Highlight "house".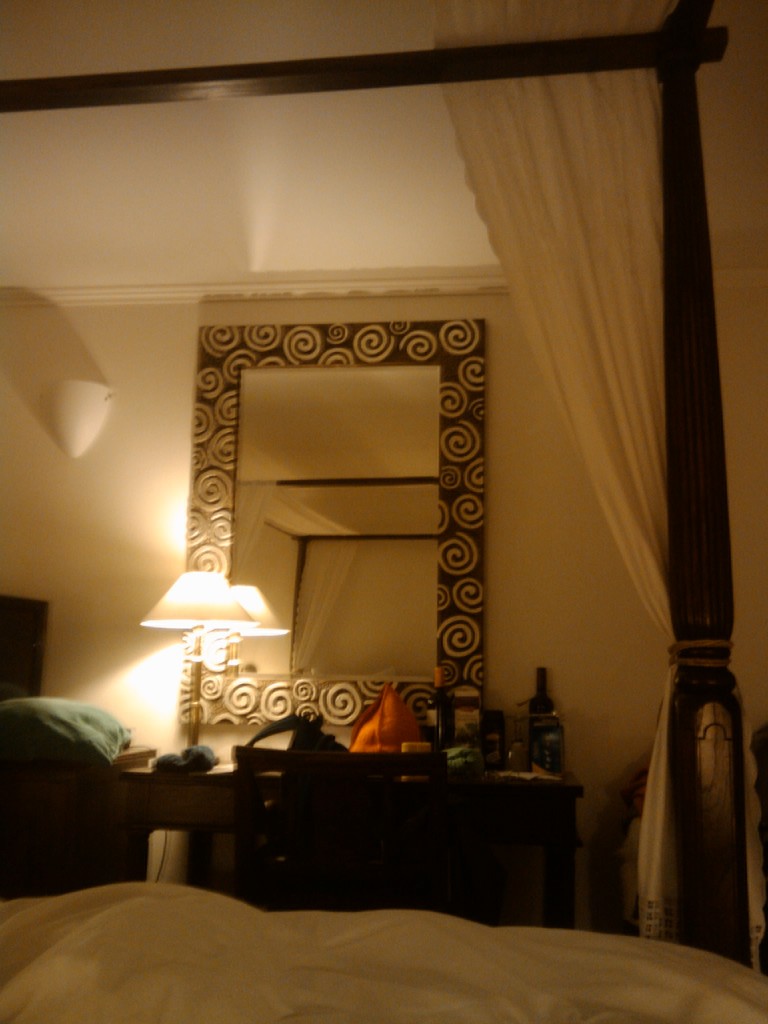
Highlighted region: locate(0, 0, 767, 1023).
